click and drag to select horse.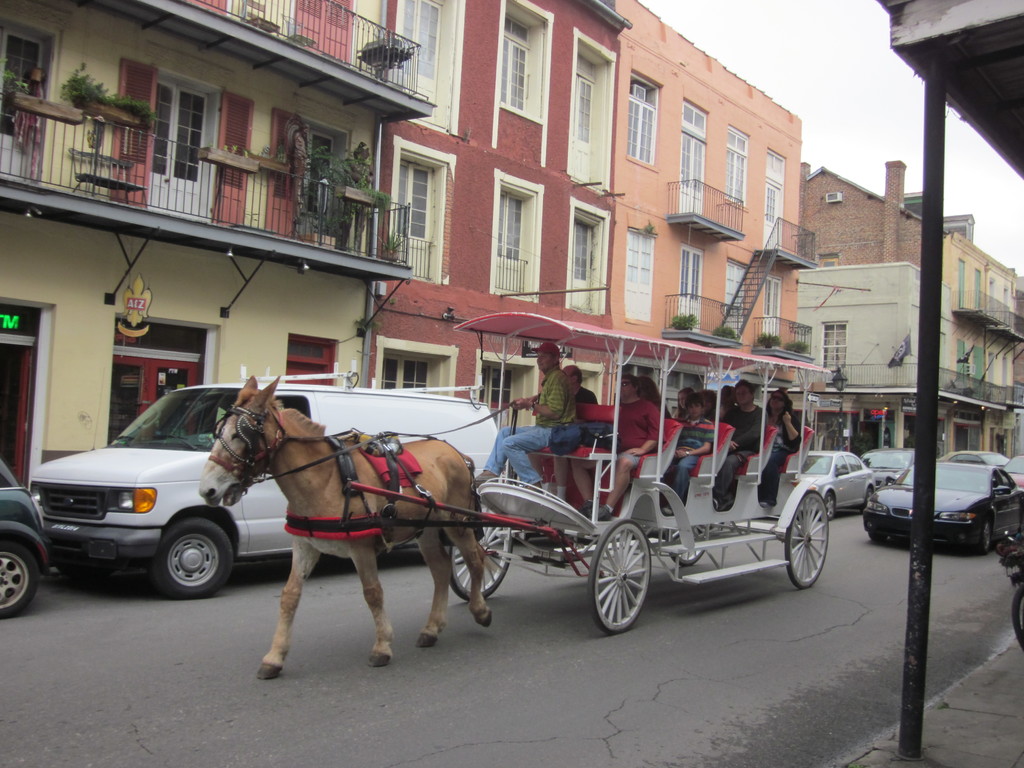
Selection: bbox=[195, 374, 506, 684].
